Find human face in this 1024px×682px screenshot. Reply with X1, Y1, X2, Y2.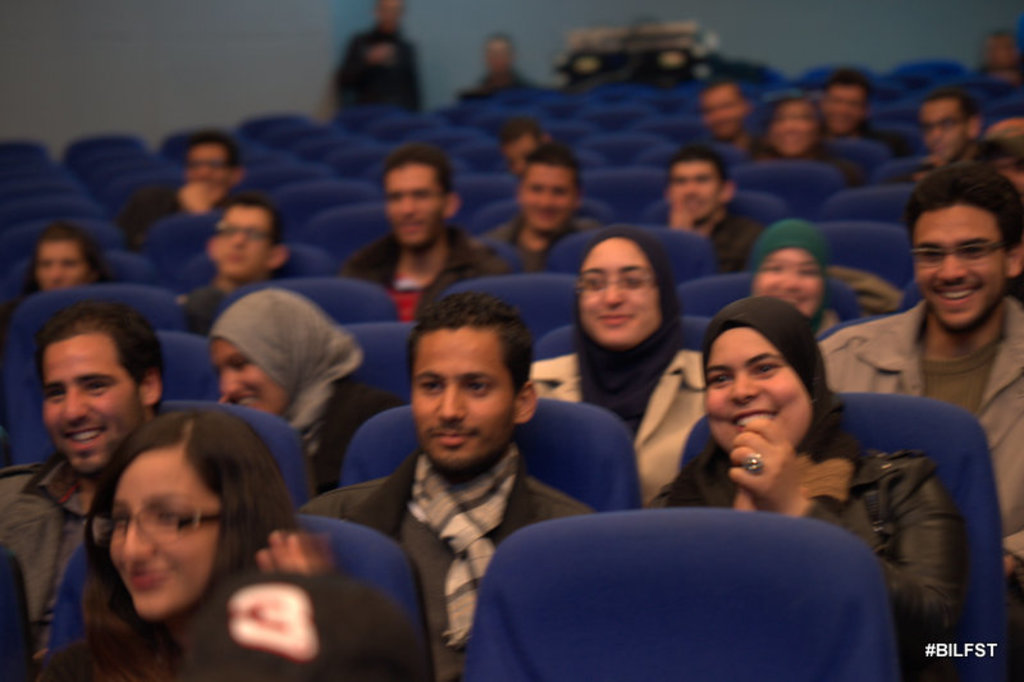
916, 97, 965, 145.
